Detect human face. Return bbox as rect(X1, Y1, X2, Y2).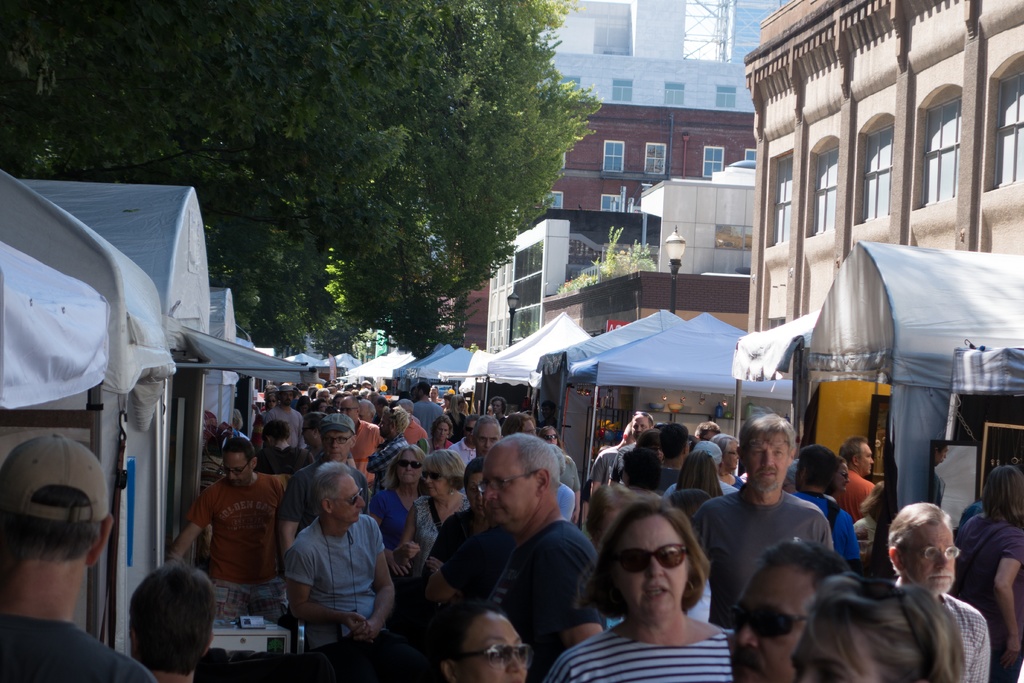
rect(543, 428, 557, 448).
